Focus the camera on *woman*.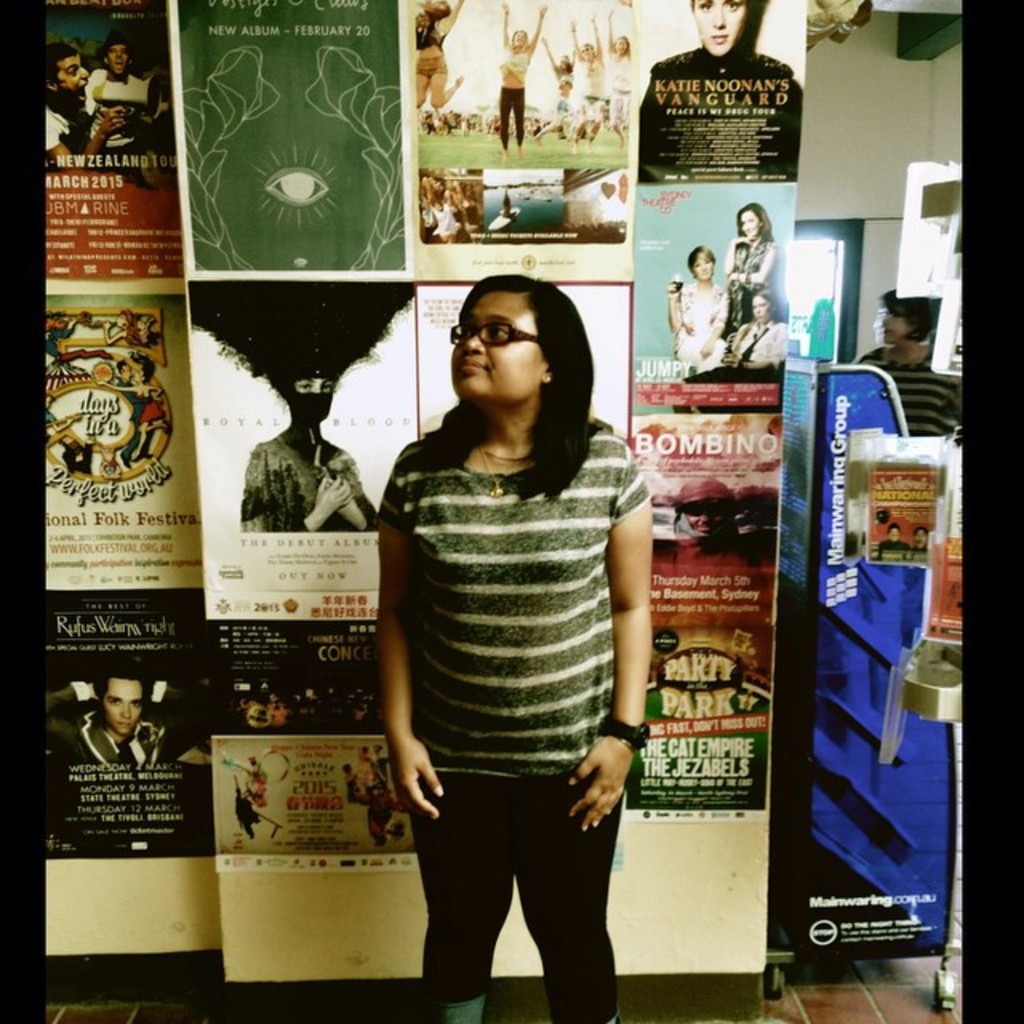
Focus region: {"x1": 45, "y1": 653, "x2": 208, "y2": 770}.
